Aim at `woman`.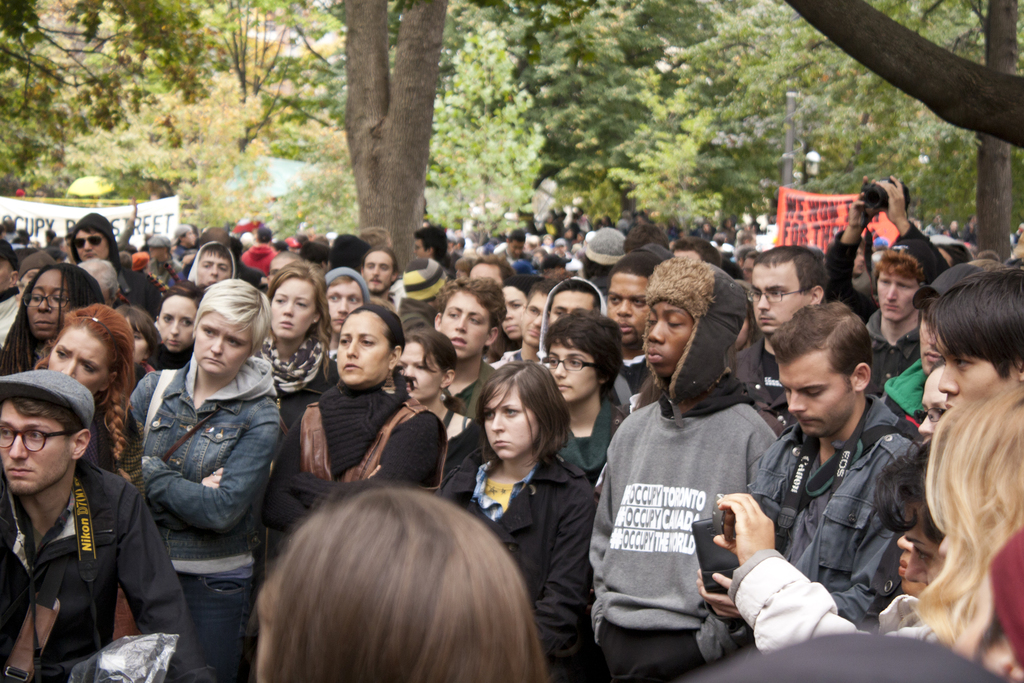
Aimed at bbox=[255, 256, 334, 411].
